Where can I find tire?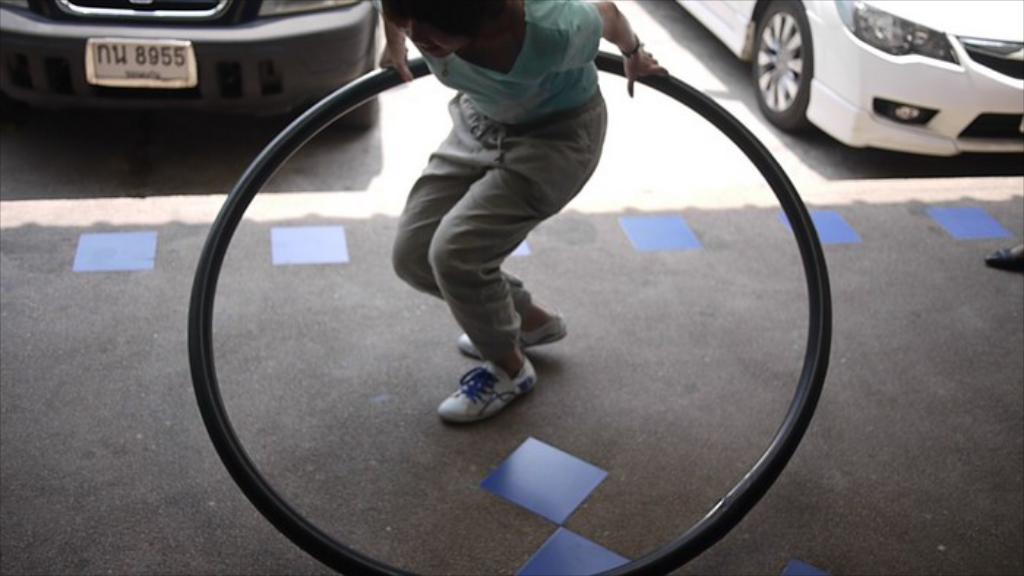
You can find it at (x1=746, y1=0, x2=819, y2=129).
